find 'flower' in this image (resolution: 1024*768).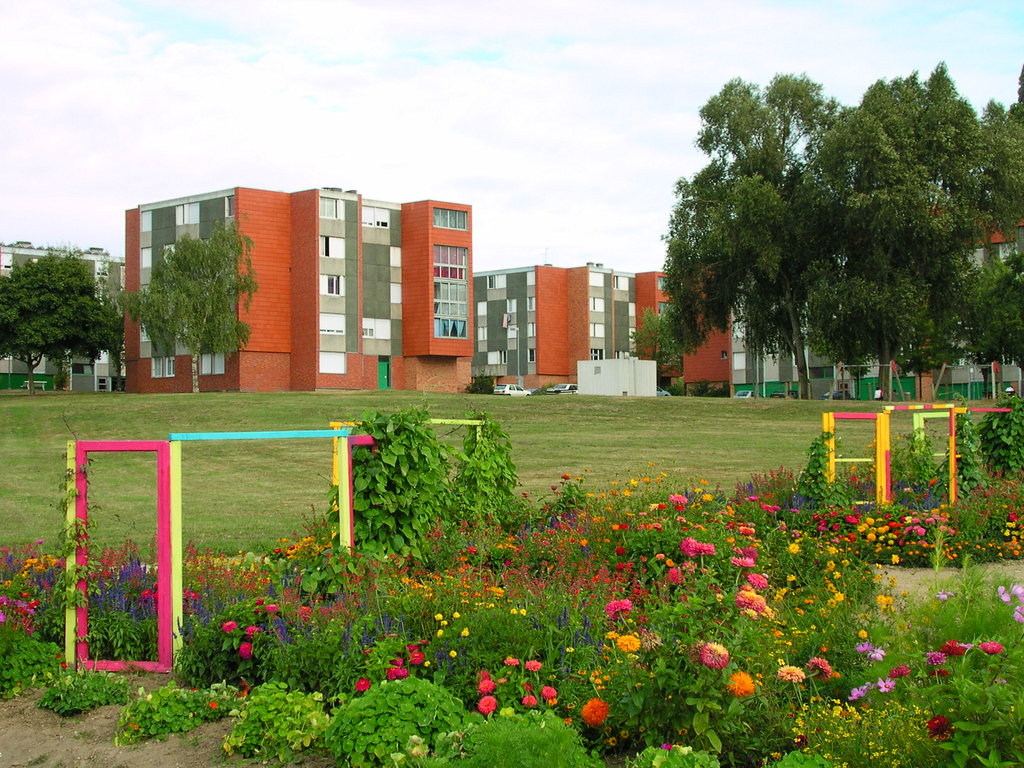
[left=887, top=660, right=913, bottom=679].
